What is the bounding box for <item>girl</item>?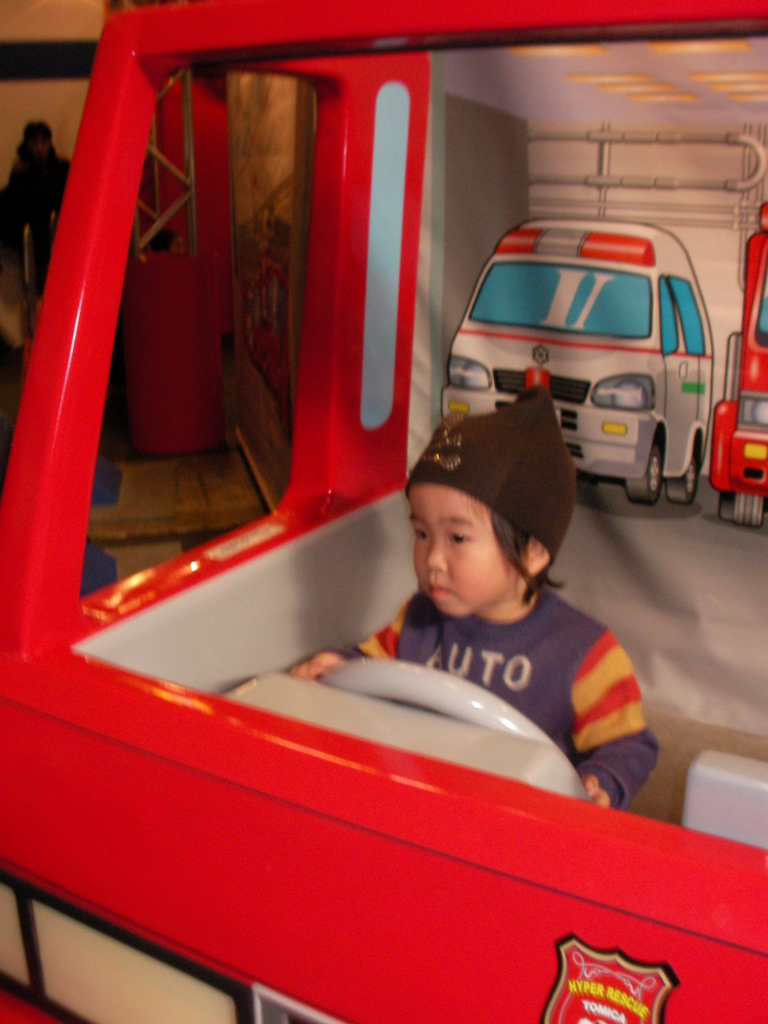
{"x1": 302, "y1": 386, "x2": 657, "y2": 803}.
